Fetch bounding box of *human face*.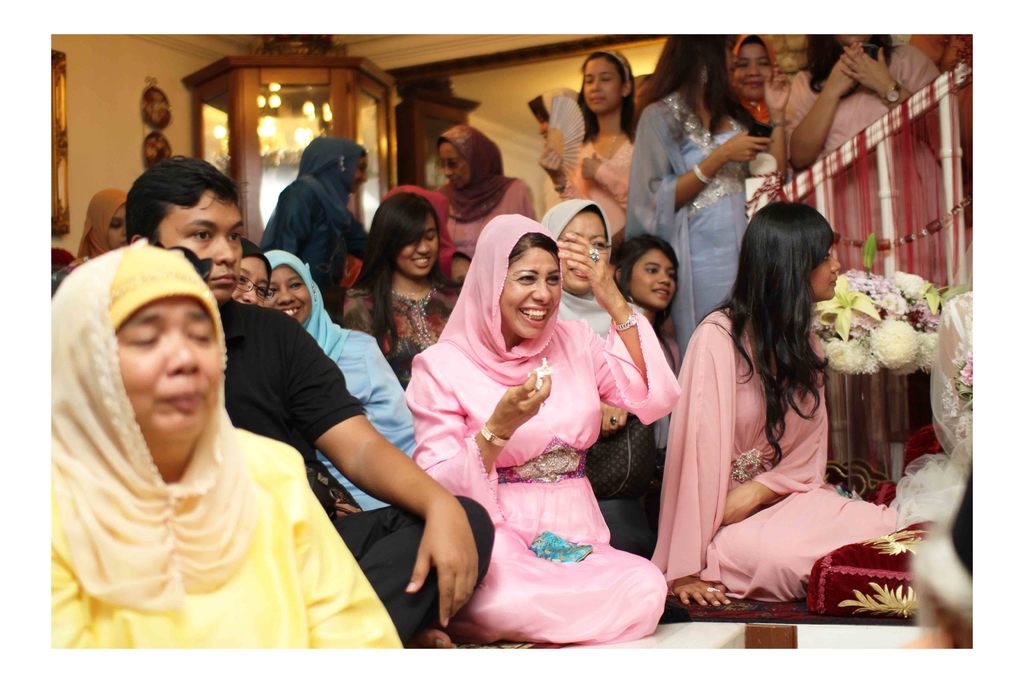
Bbox: (100, 297, 228, 448).
